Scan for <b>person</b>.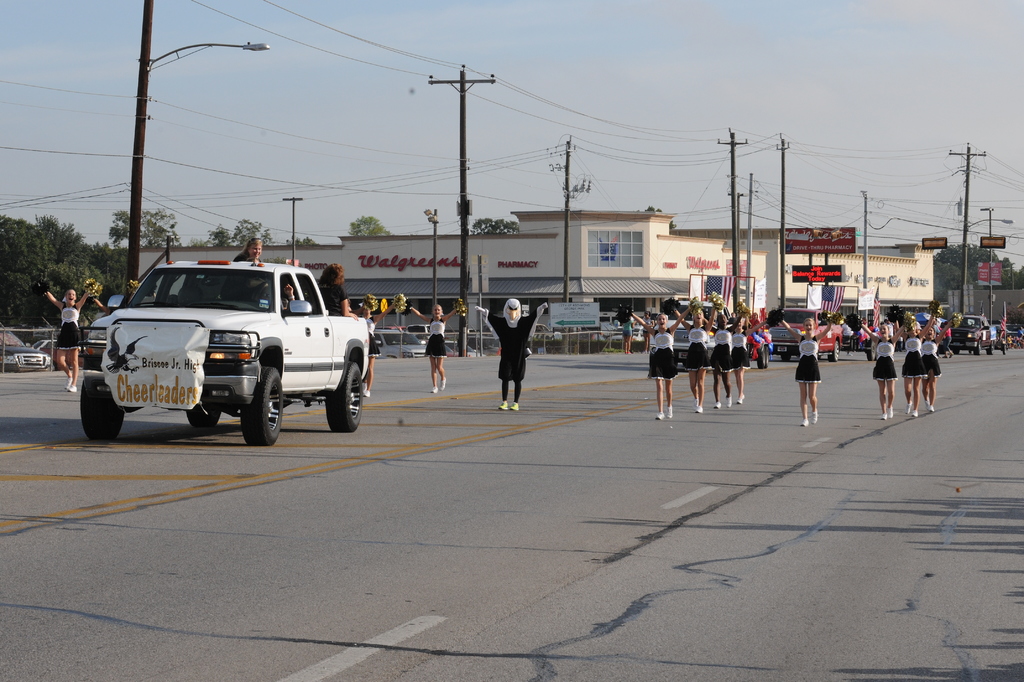
Scan result: rect(920, 328, 940, 411).
